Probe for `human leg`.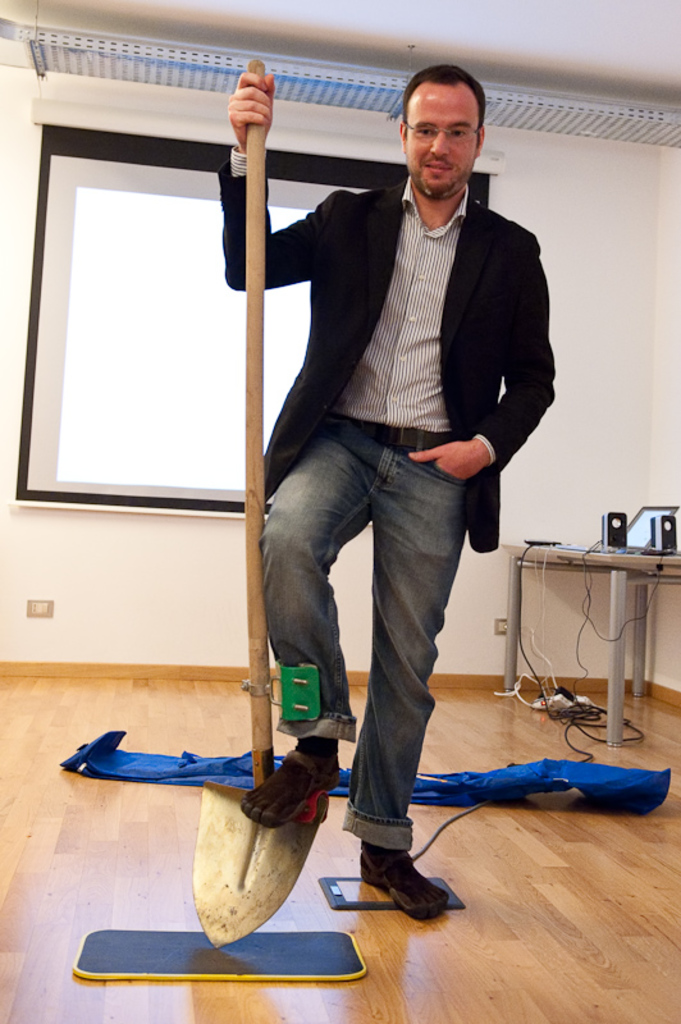
Probe result: select_region(374, 422, 453, 911).
